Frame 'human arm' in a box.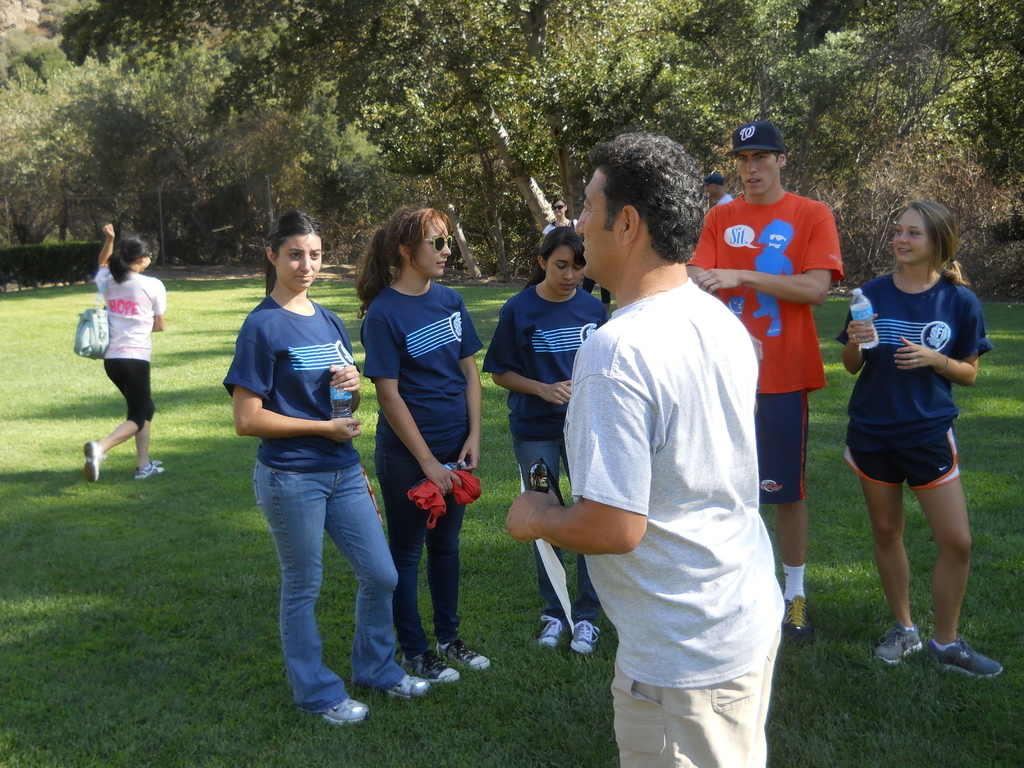
detection(892, 296, 991, 388).
